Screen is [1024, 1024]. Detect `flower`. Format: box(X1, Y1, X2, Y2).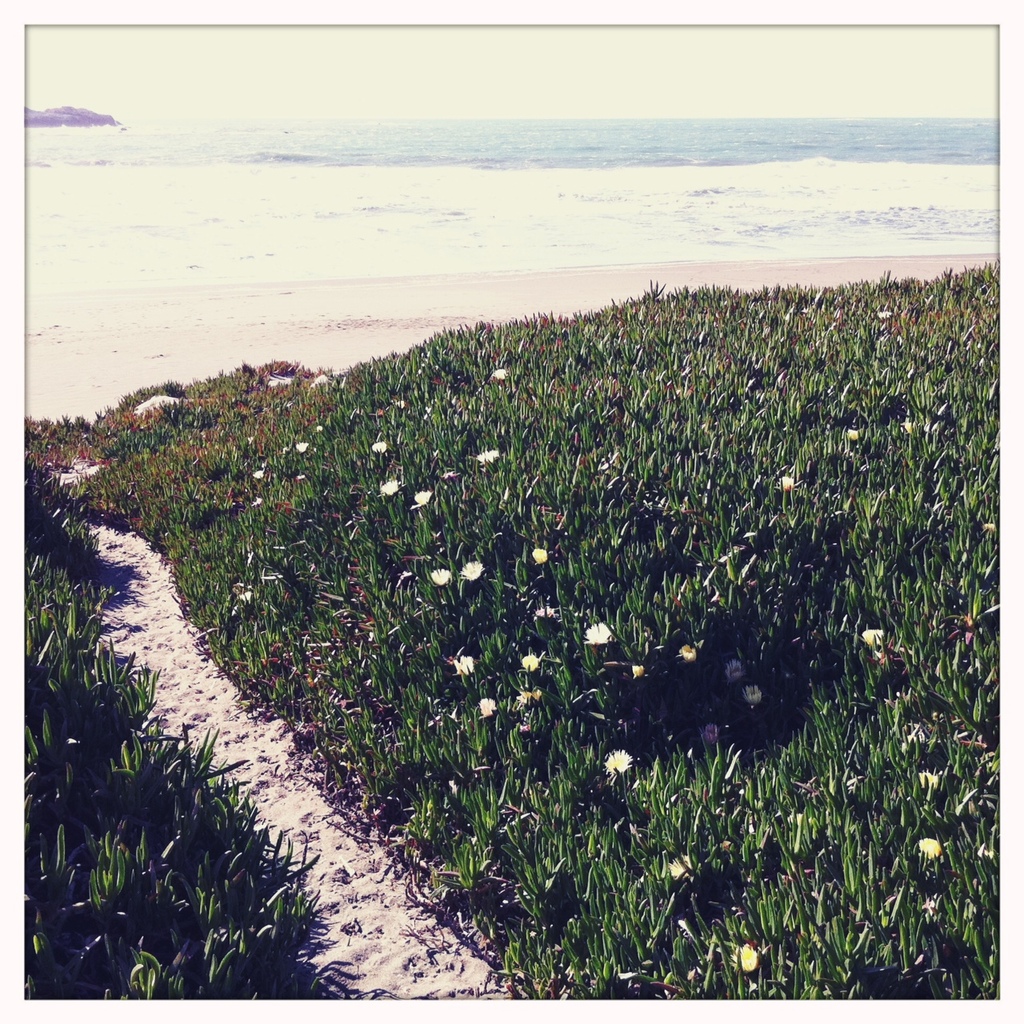
box(744, 687, 759, 703).
